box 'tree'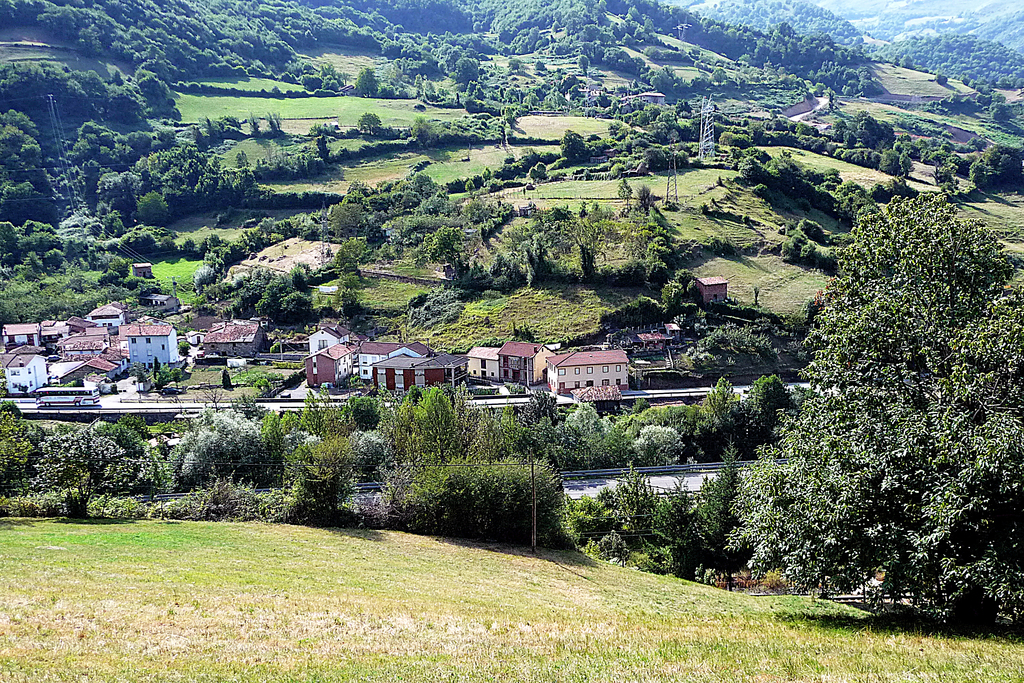
Rect(328, 197, 359, 239)
